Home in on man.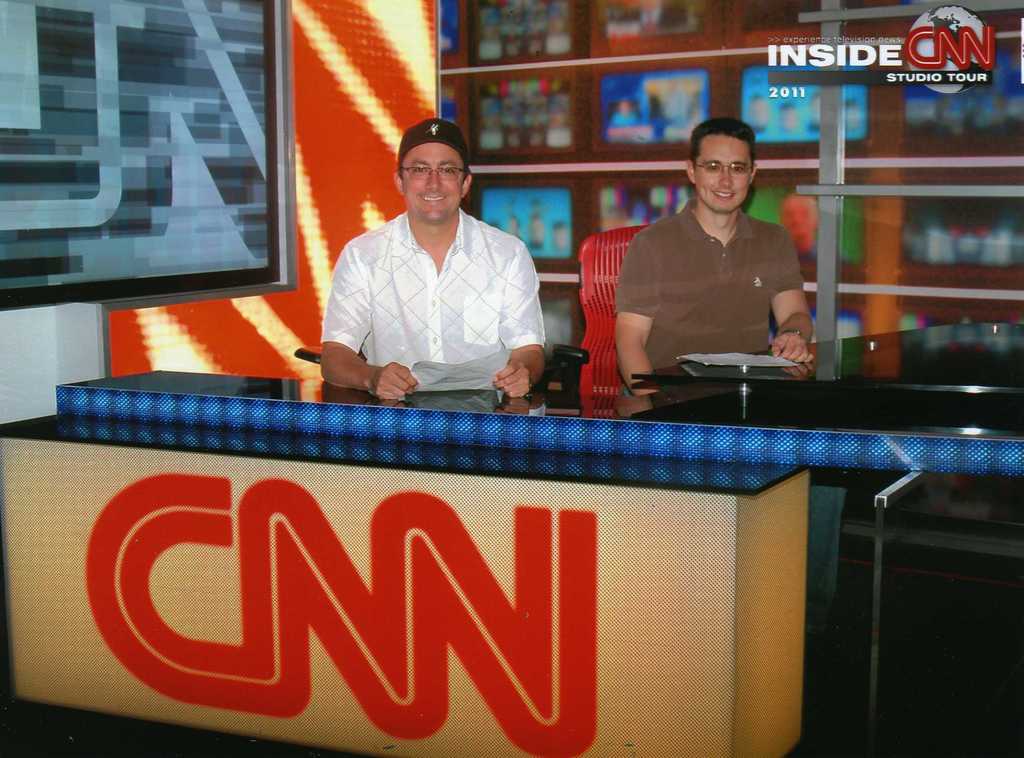
Homed in at pyautogui.locateOnScreen(316, 108, 556, 388).
